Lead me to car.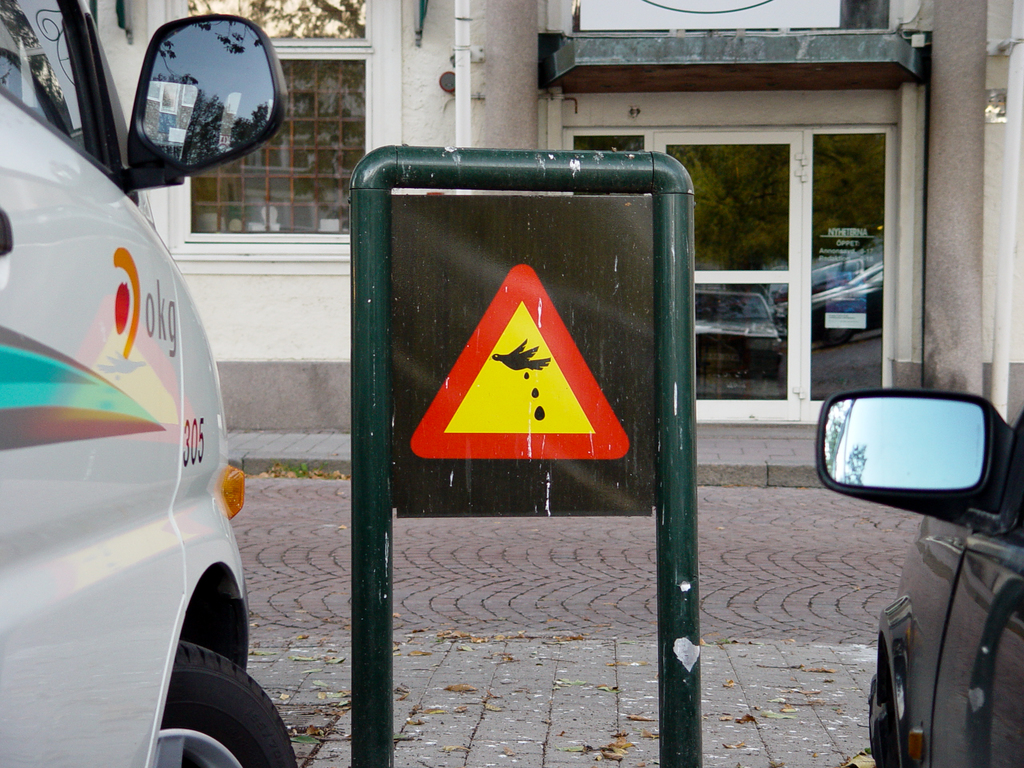
Lead to Rect(814, 384, 1023, 767).
